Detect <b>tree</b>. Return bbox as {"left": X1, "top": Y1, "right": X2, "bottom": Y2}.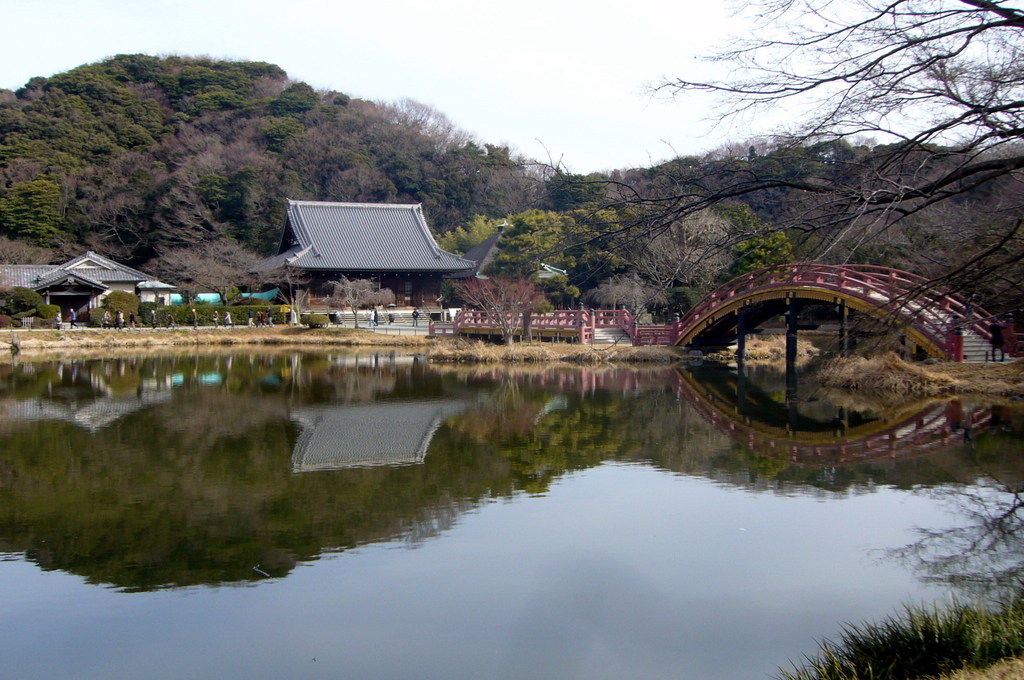
{"left": 101, "top": 289, "right": 139, "bottom": 333}.
